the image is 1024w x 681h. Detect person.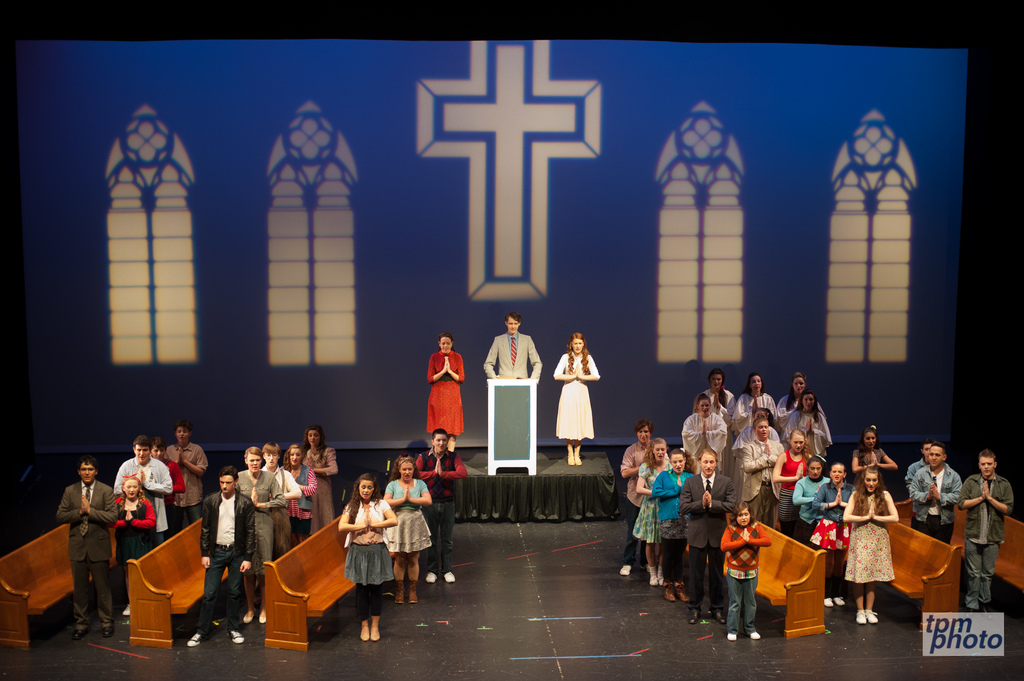
Detection: locate(551, 330, 597, 467).
